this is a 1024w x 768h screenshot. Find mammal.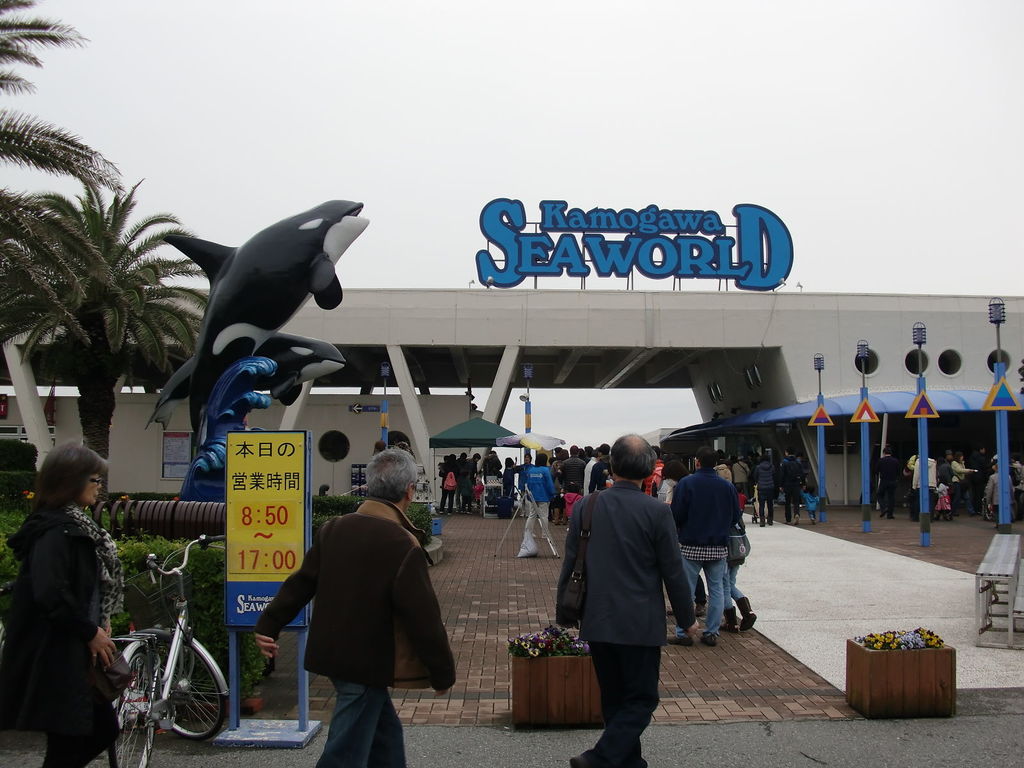
Bounding box: crop(255, 444, 459, 767).
